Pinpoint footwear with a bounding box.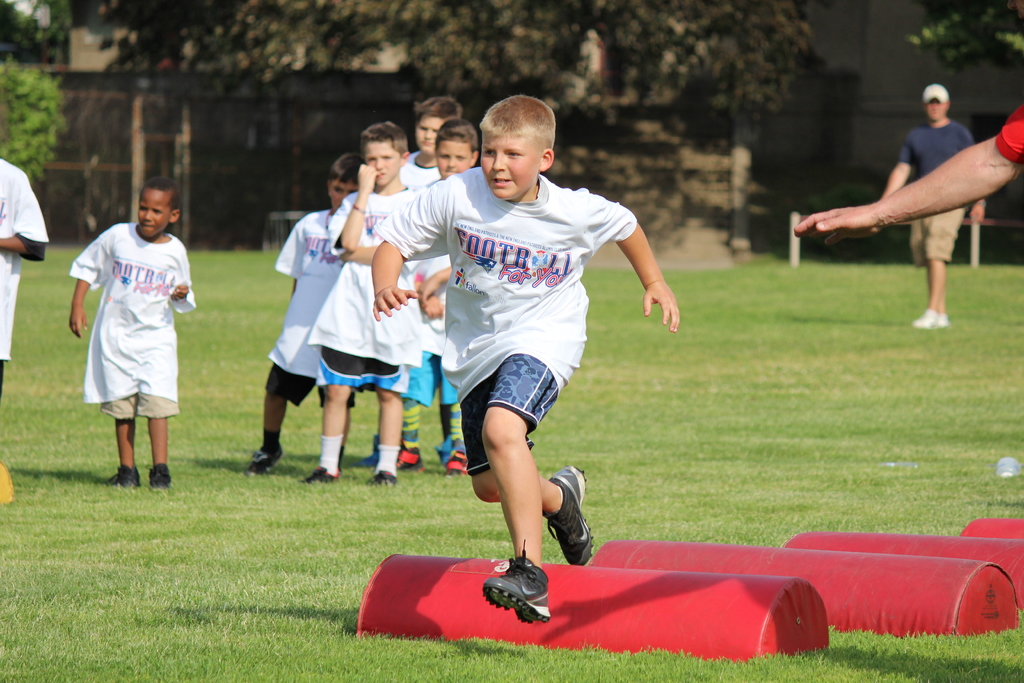
x1=102 y1=459 x2=140 y2=495.
